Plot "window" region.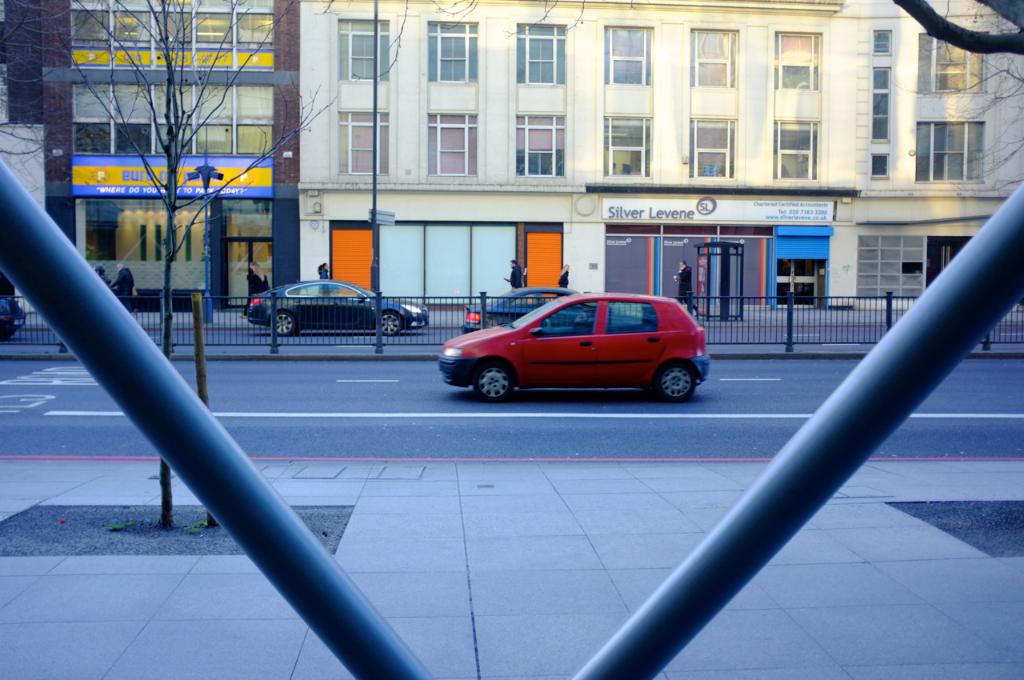
Plotted at 870, 64, 889, 90.
